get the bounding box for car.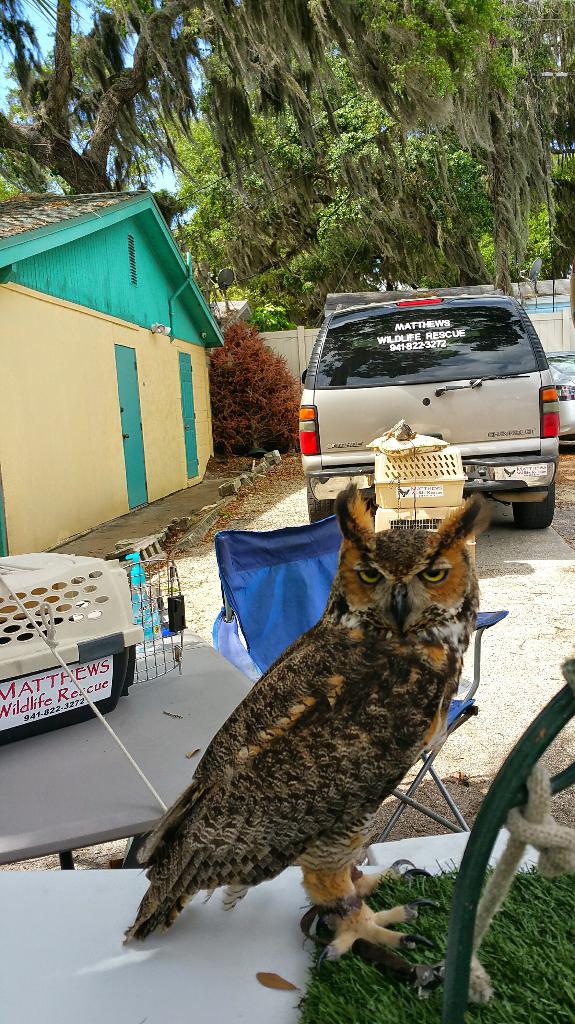
crop(286, 290, 551, 525).
